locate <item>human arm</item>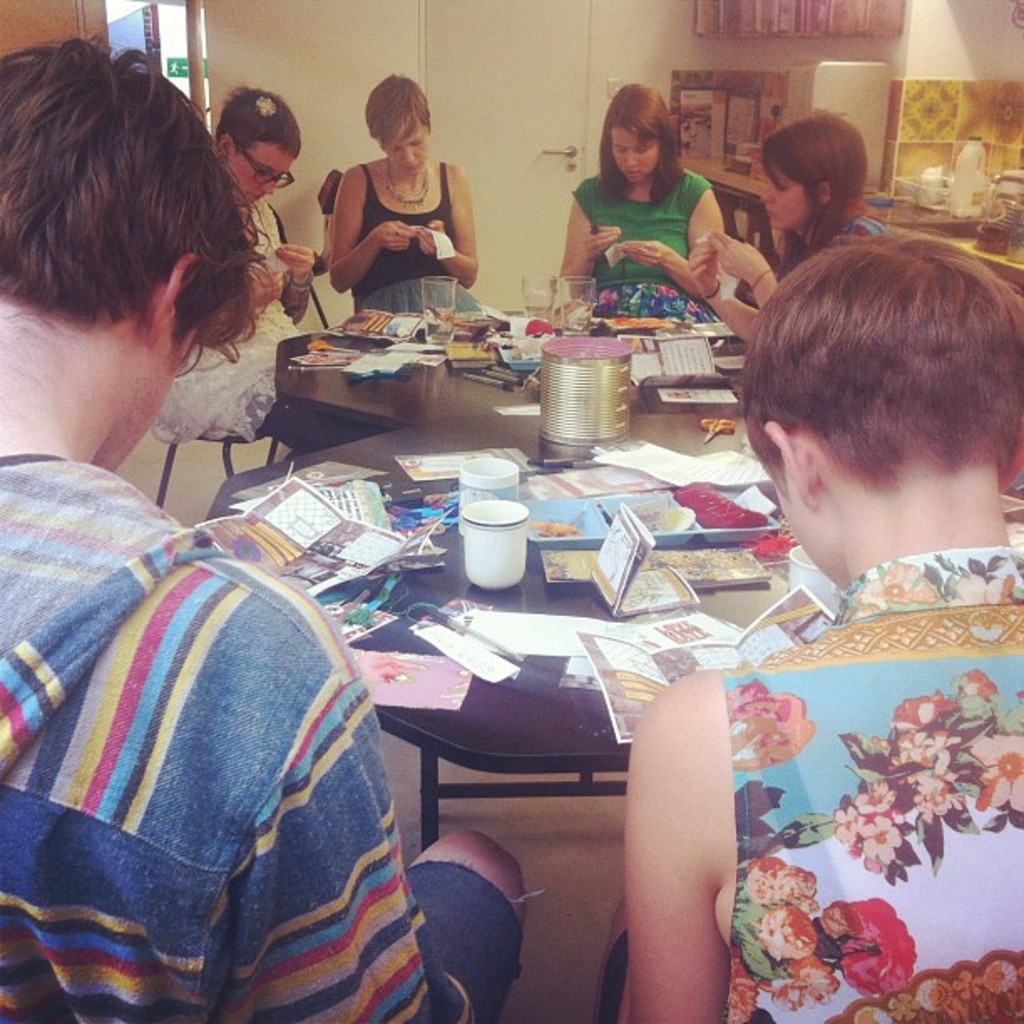
[326, 161, 408, 296]
